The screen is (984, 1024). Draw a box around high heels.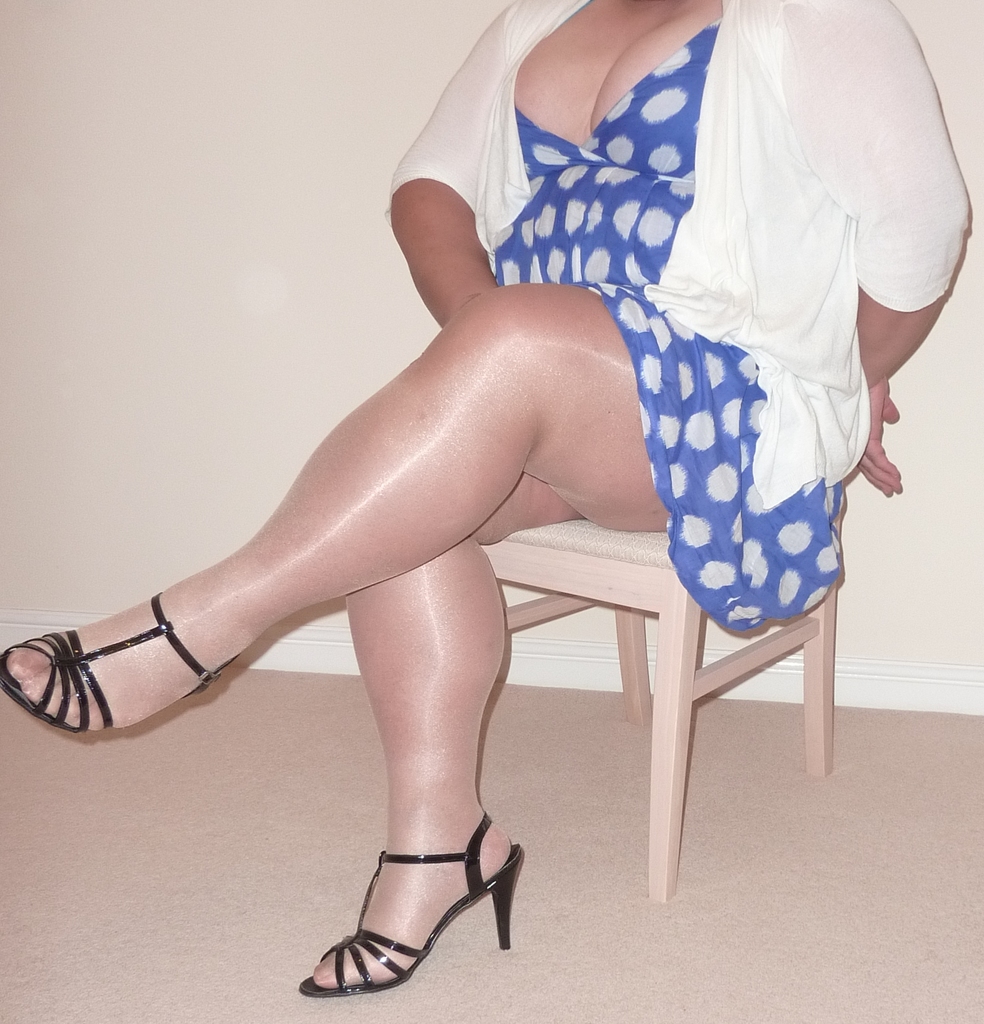
0,590,241,735.
